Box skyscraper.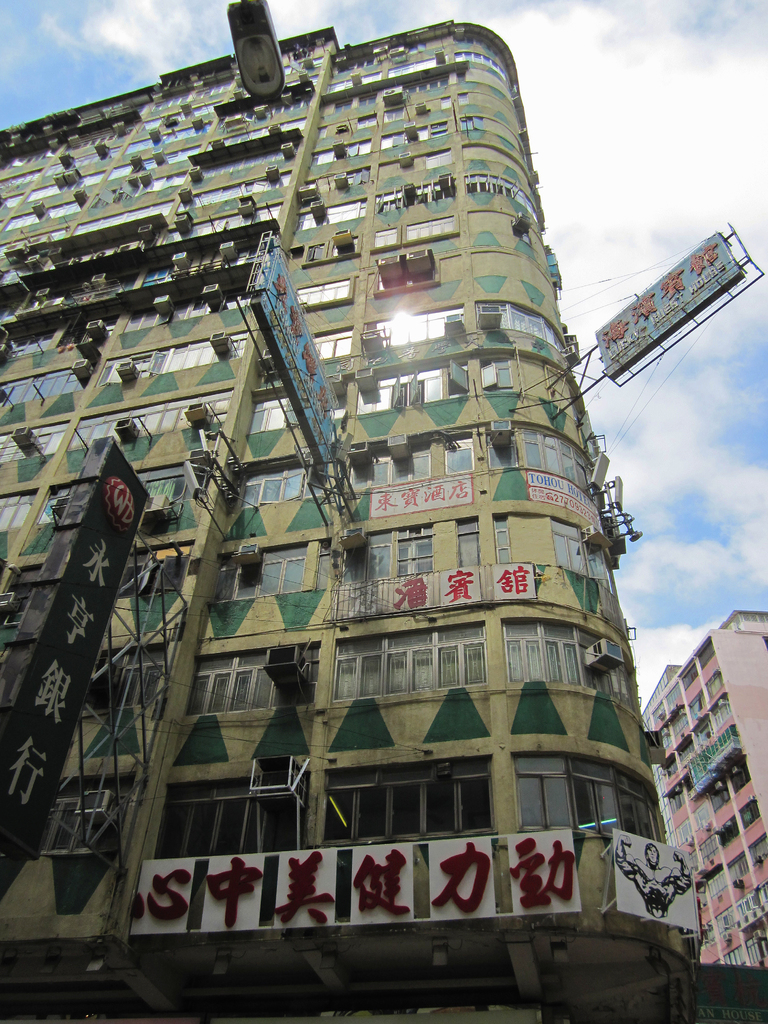
[left=638, top=619, right=767, bottom=983].
